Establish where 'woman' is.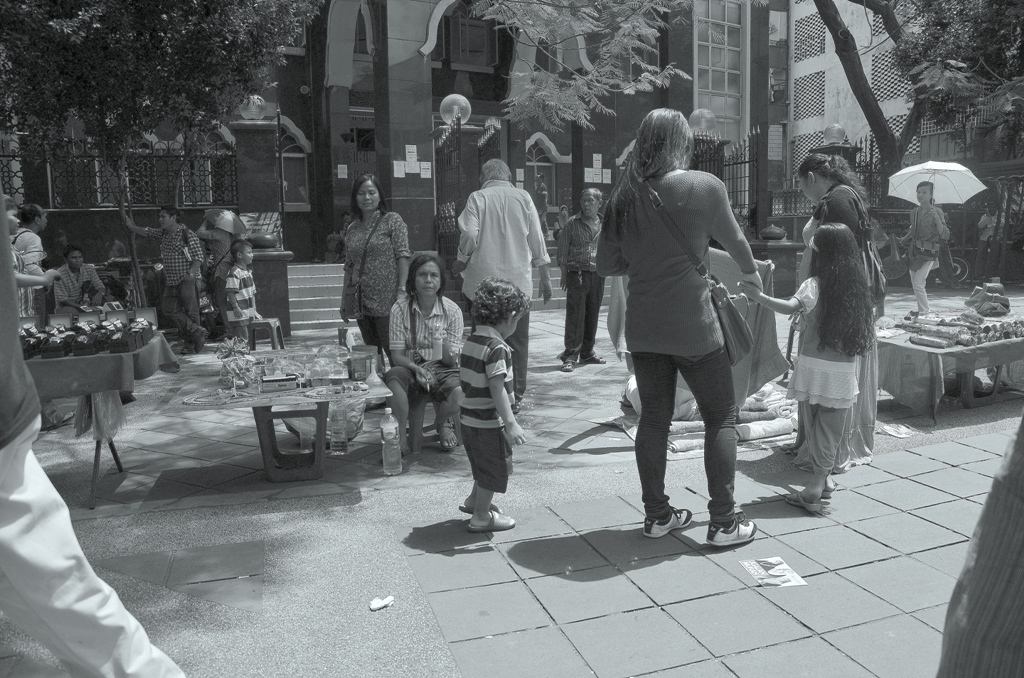
Established at pyautogui.locateOnScreen(772, 152, 881, 474).
